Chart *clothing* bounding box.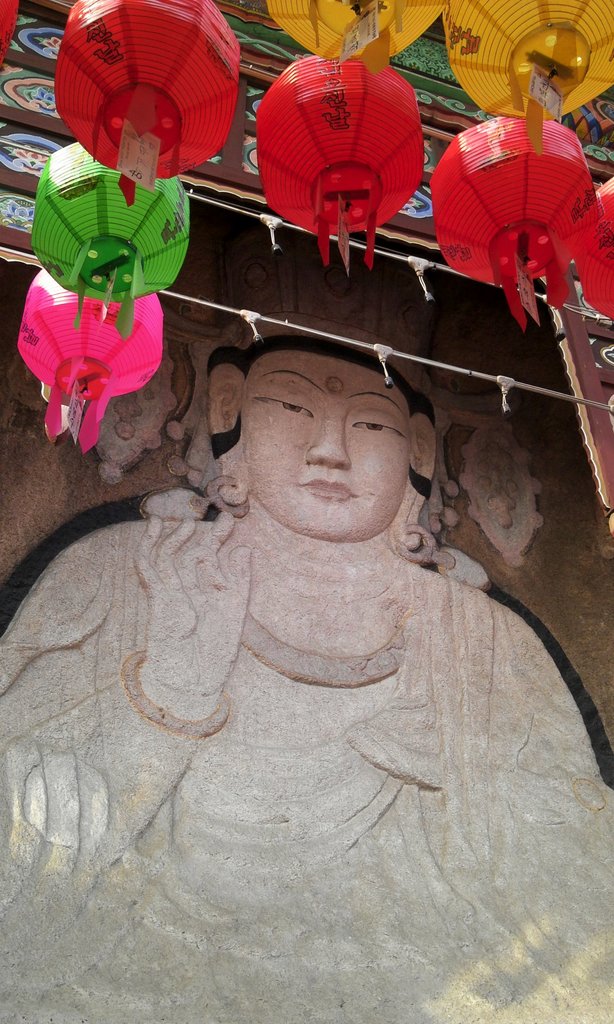
Charted: x1=0 y1=505 x2=613 y2=1023.
